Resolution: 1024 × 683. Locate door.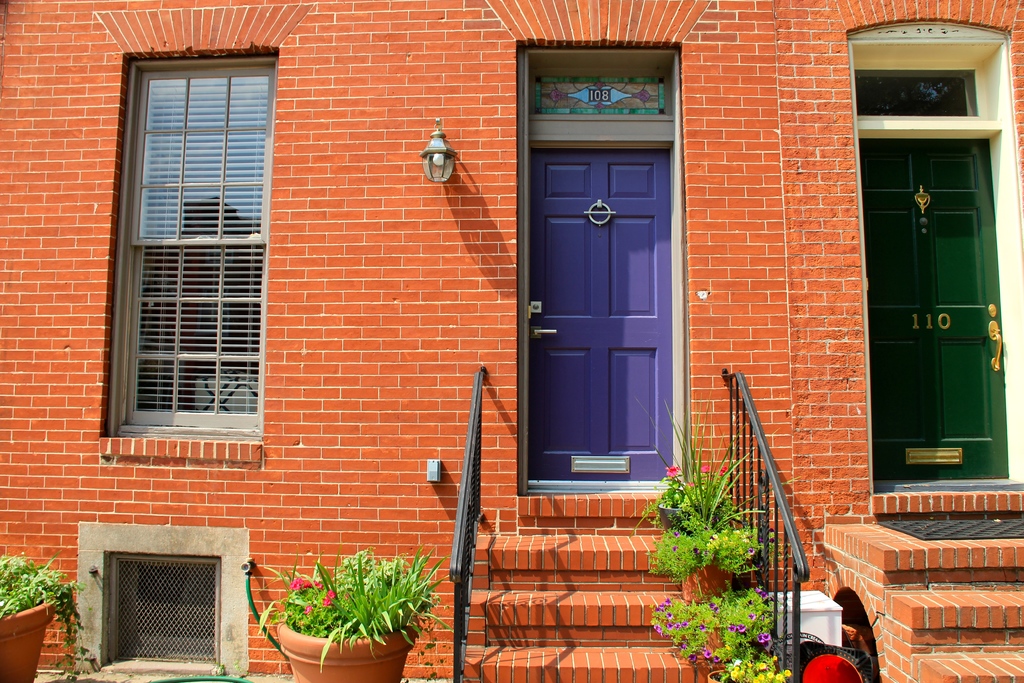
(left=858, top=139, right=1011, bottom=481).
